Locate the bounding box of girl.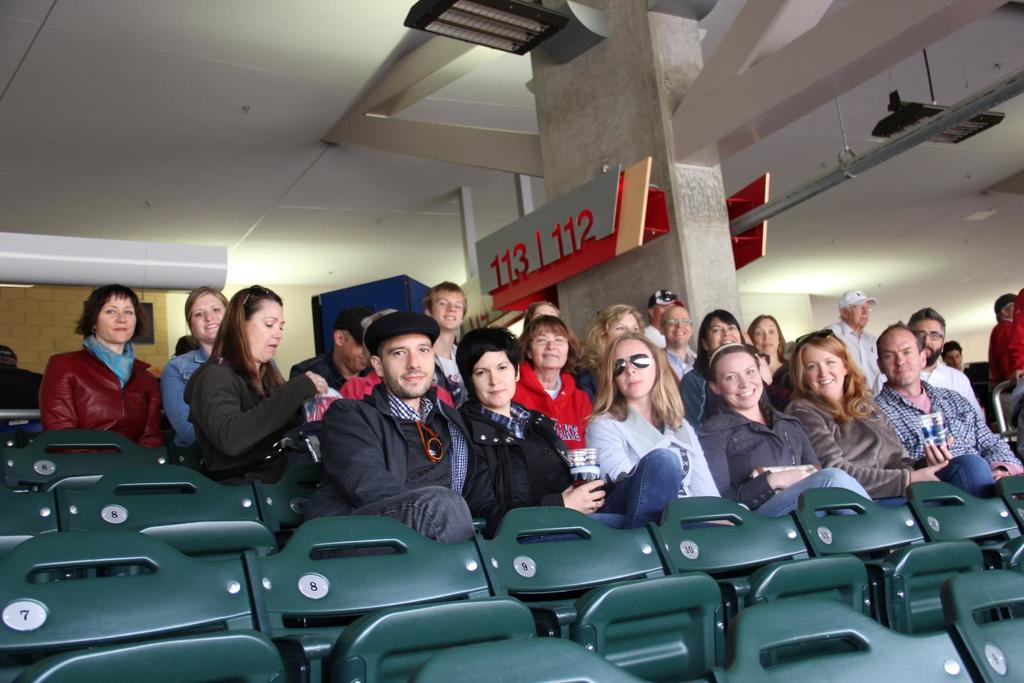
Bounding box: l=580, t=334, r=751, b=537.
